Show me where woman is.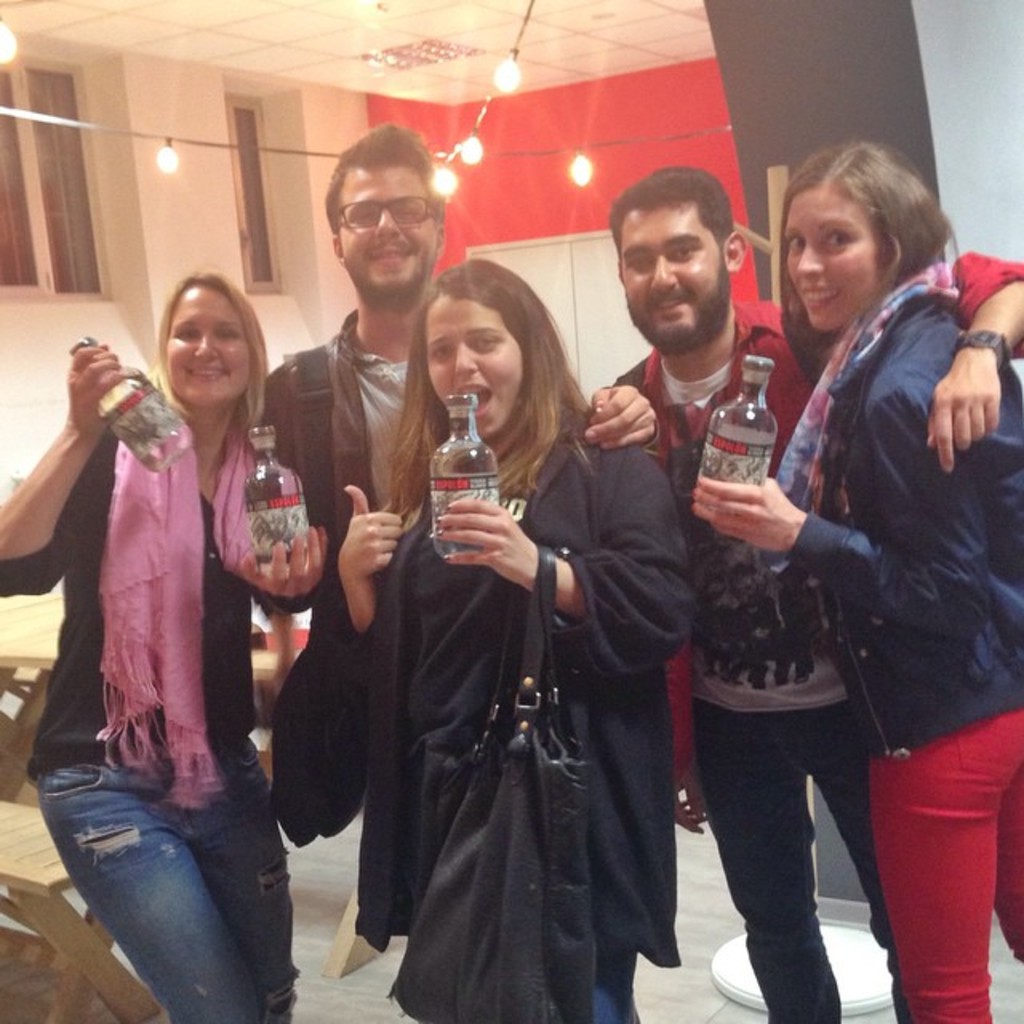
woman is at locate(355, 242, 654, 1023).
